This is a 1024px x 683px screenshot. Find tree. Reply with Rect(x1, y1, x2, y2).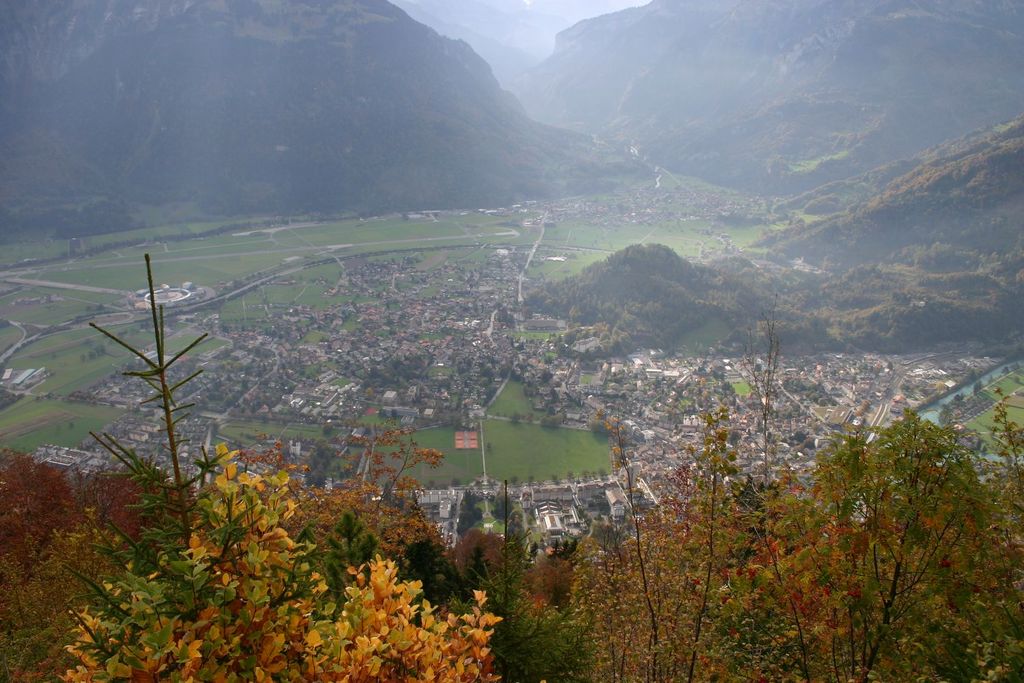
Rect(0, 449, 190, 682).
